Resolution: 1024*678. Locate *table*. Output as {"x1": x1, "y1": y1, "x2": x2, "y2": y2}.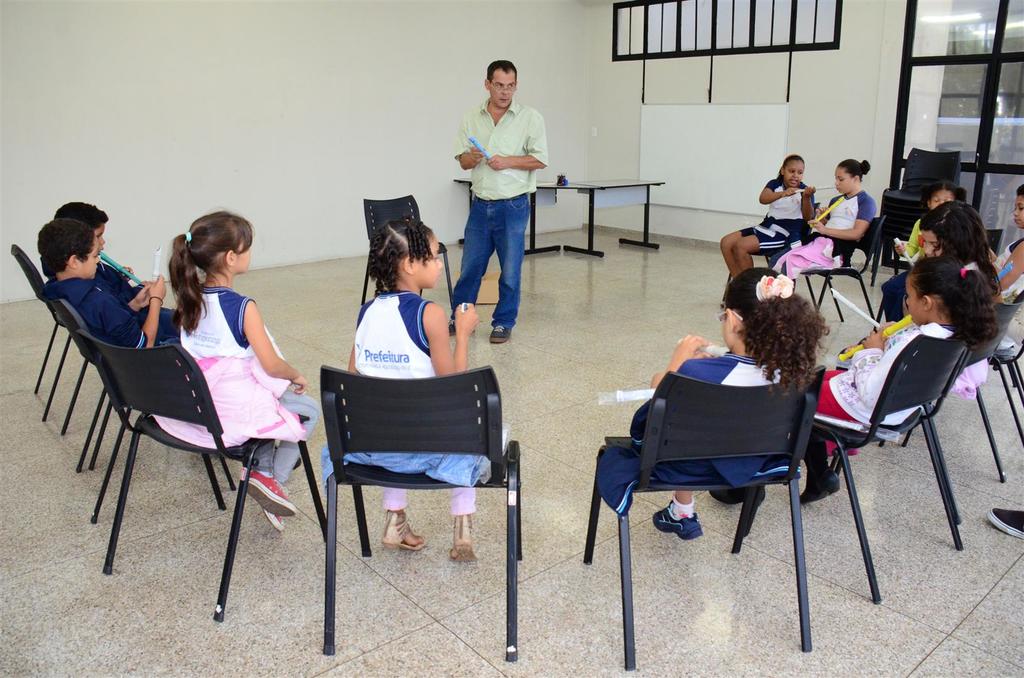
{"x1": 445, "y1": 173, "x2": 559, "y2": 260}.
